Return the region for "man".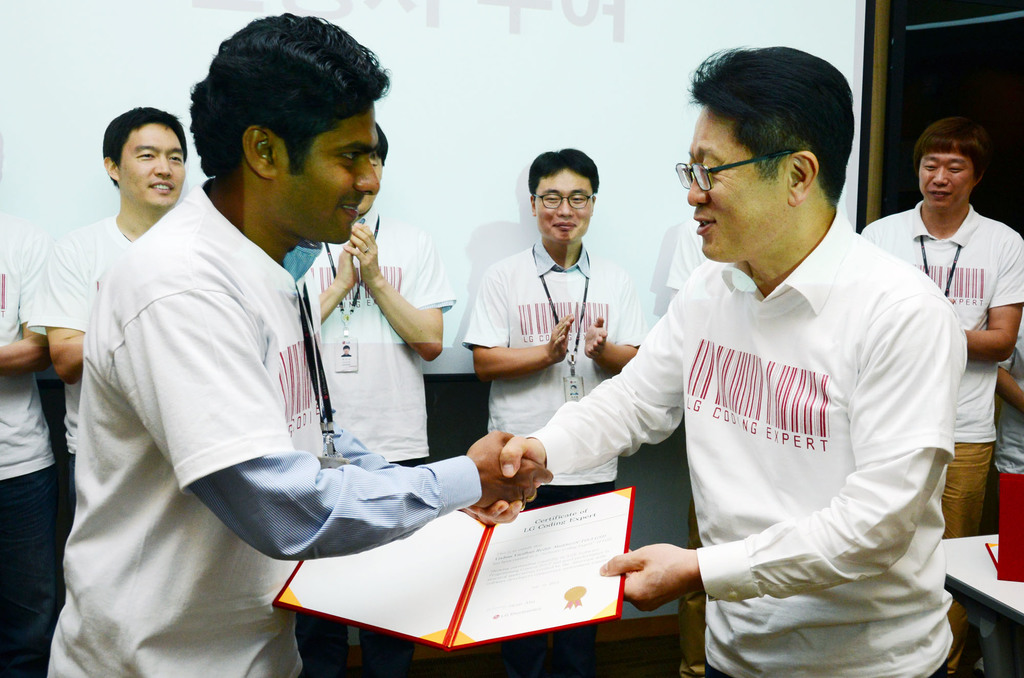
(left=295, top=127, right=456, bottom=677).
